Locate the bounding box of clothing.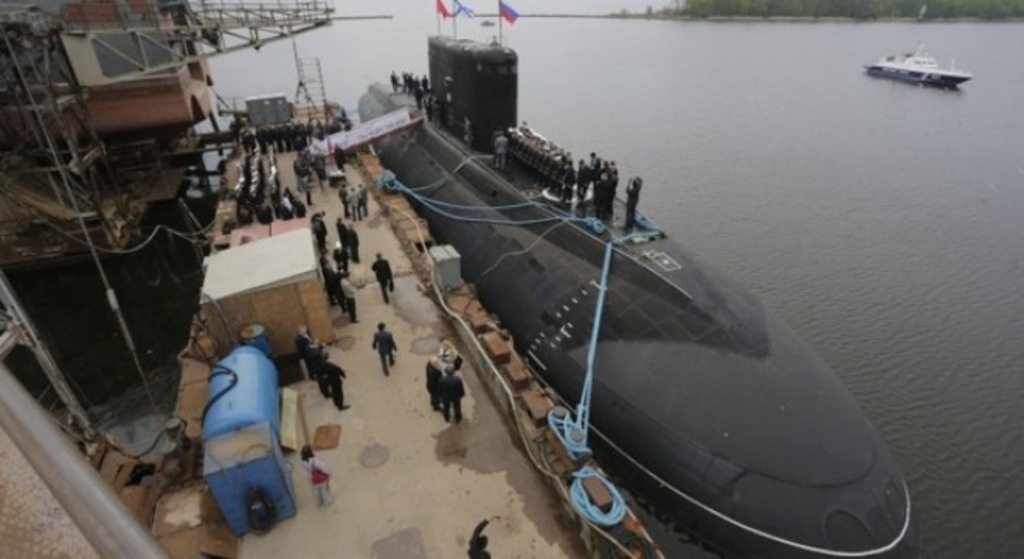
Bounding box: left=493, top=132, right=507, bottom=166.
